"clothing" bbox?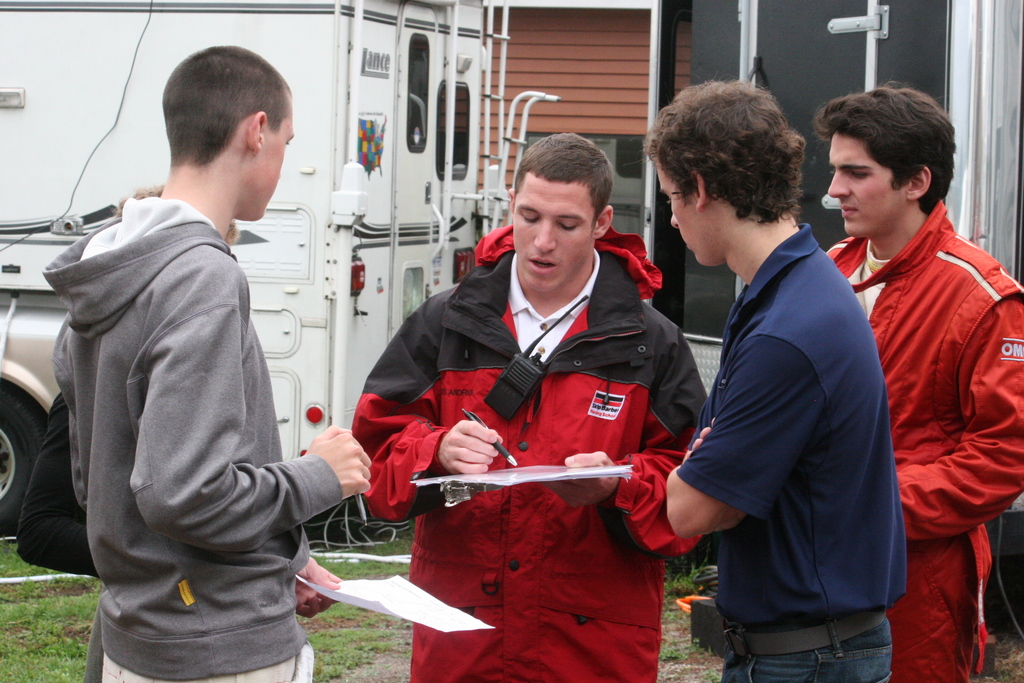
BBox(823, 197, 1023, 682)
